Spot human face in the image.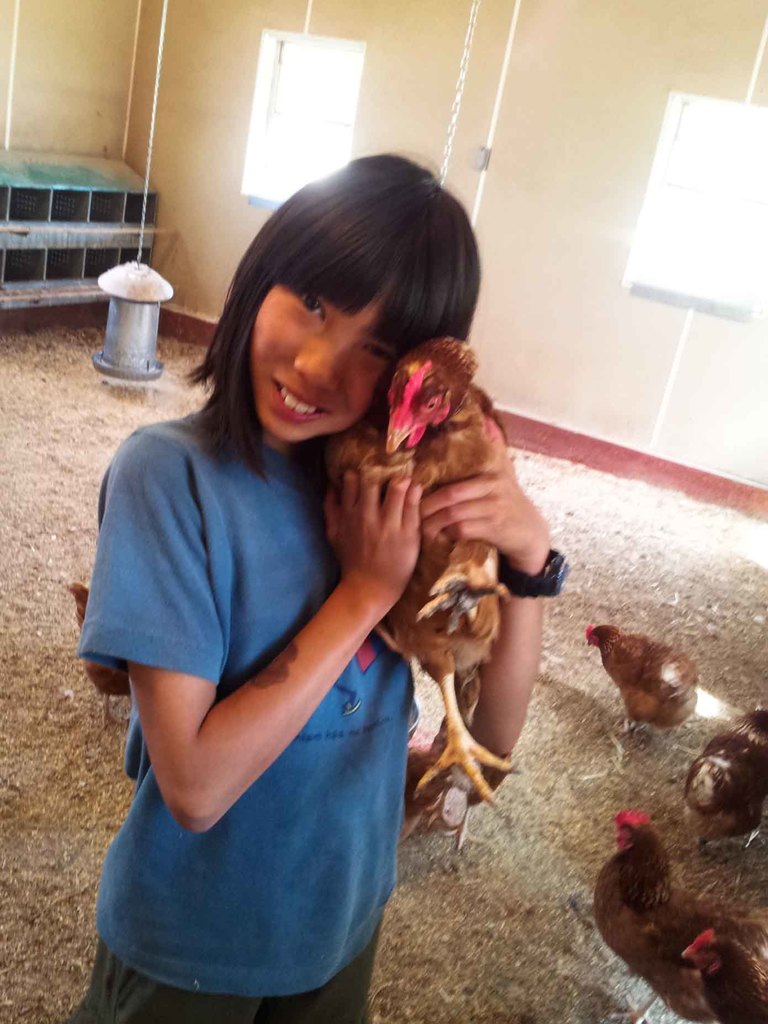
human face found at detection(253, 292, 401, 444).
